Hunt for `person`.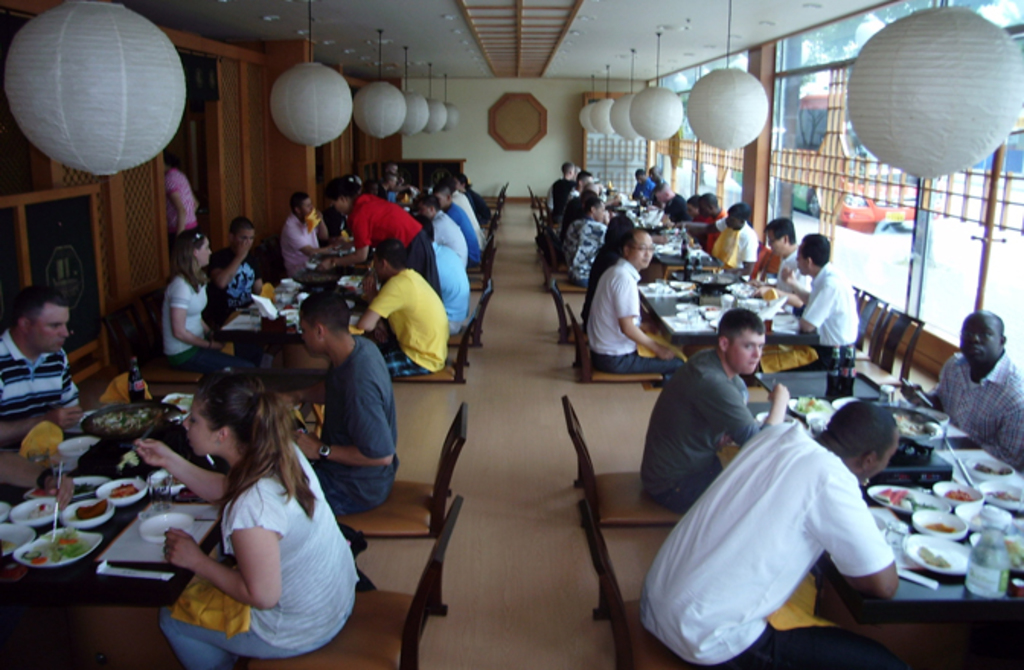
Hunted down at Rect(286, 285, 398, 557).
